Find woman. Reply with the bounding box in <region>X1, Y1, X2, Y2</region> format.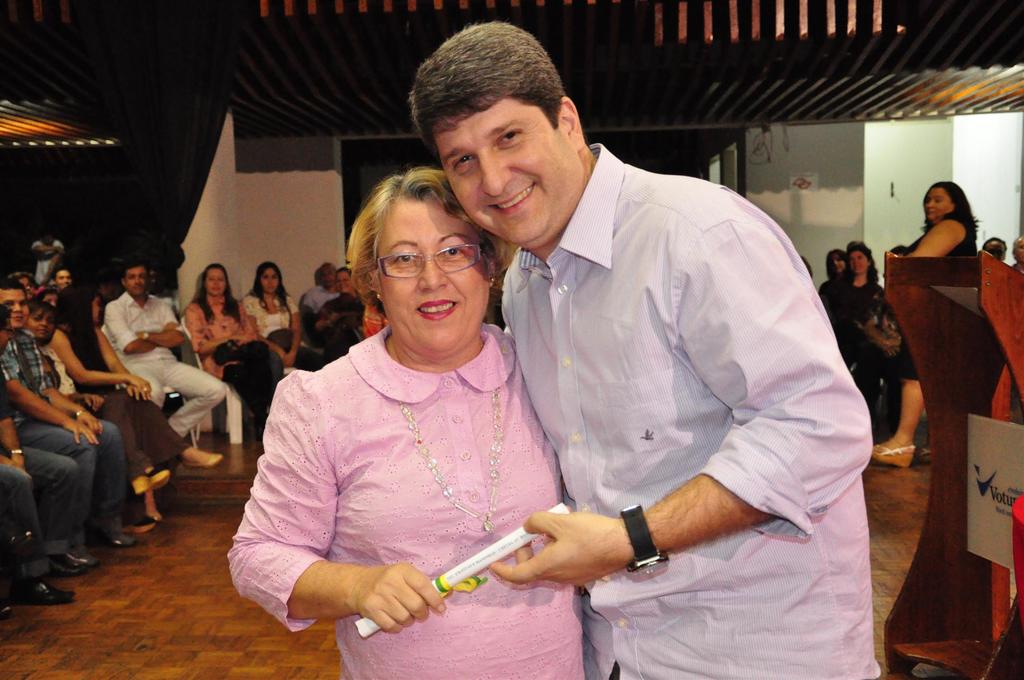
<region>862, 179, 978, 471</region>.
